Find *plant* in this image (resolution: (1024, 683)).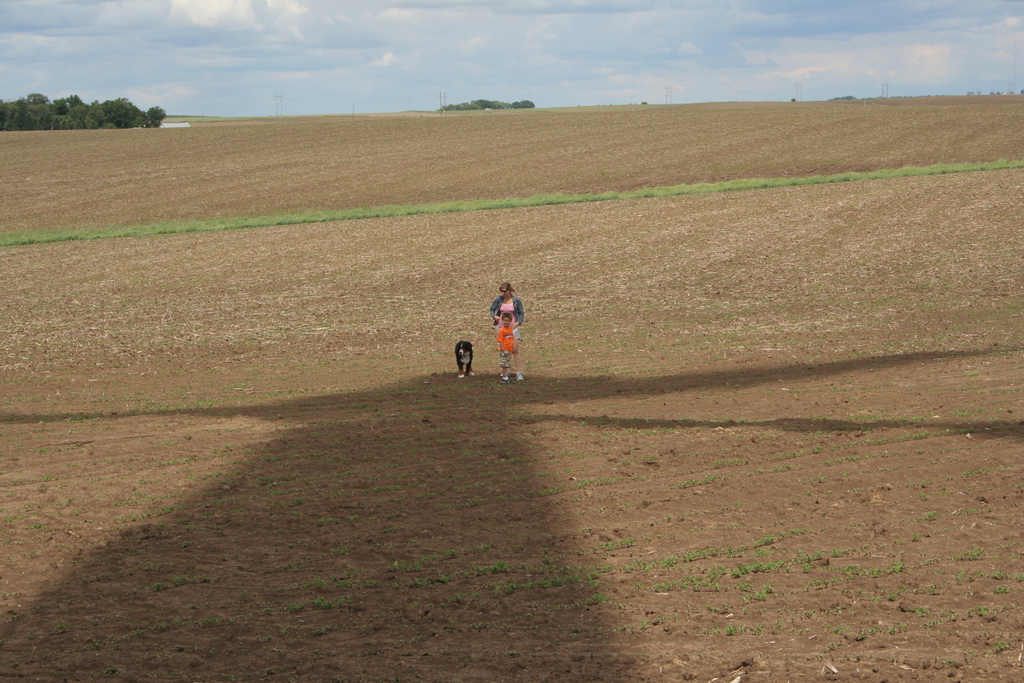
(x1=12, y1=611, x2=20, y2=621).
